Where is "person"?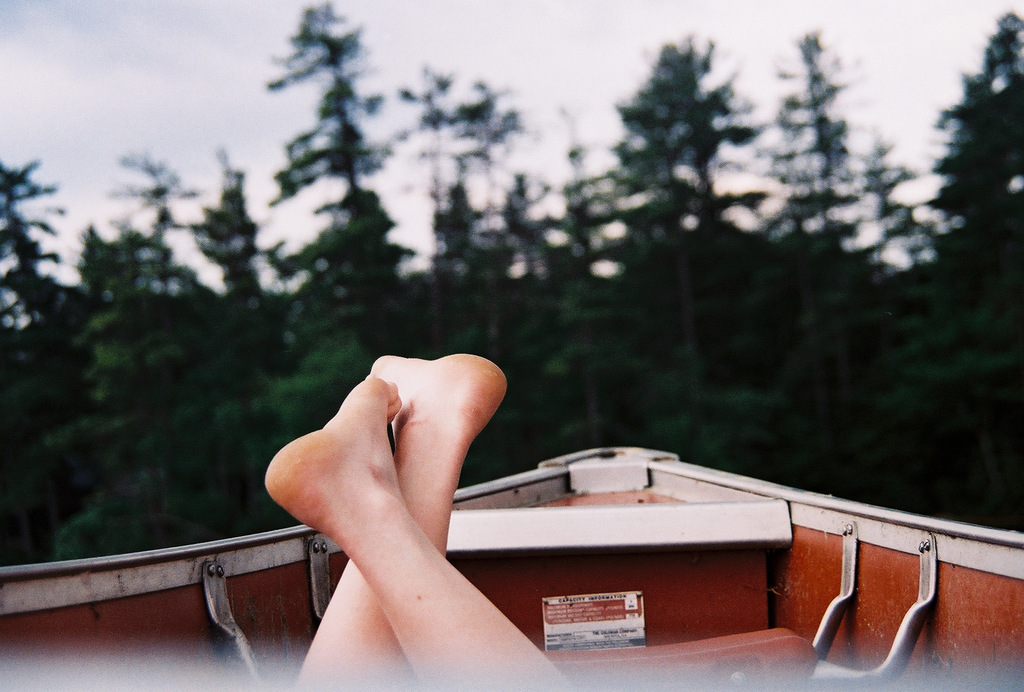
227/347/609/672.
